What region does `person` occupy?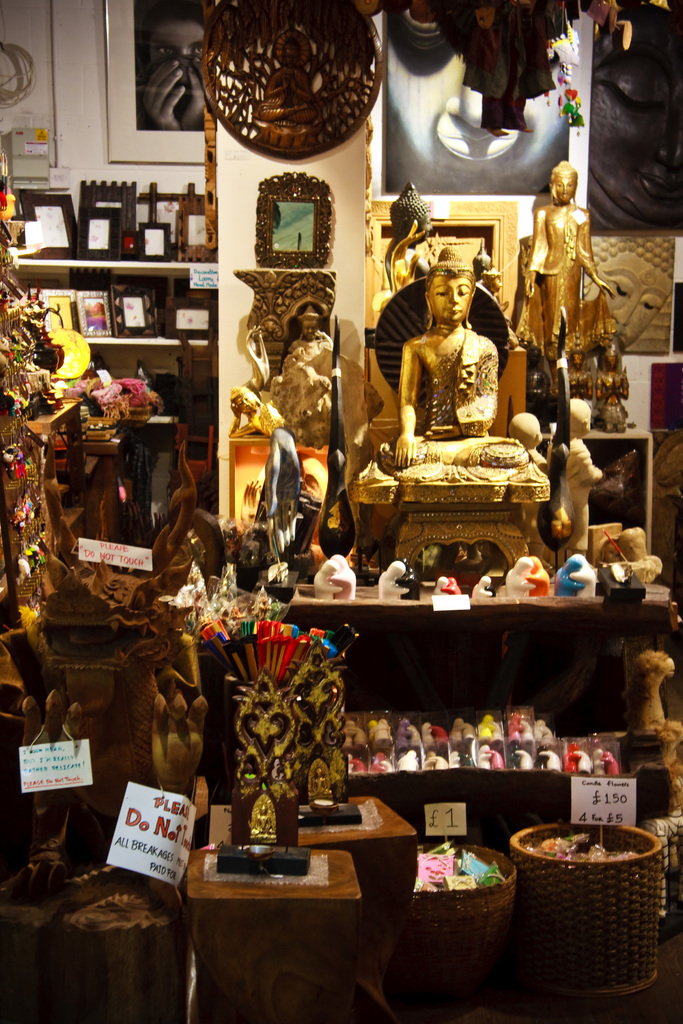
Rect(229, 388, 286, 436).
